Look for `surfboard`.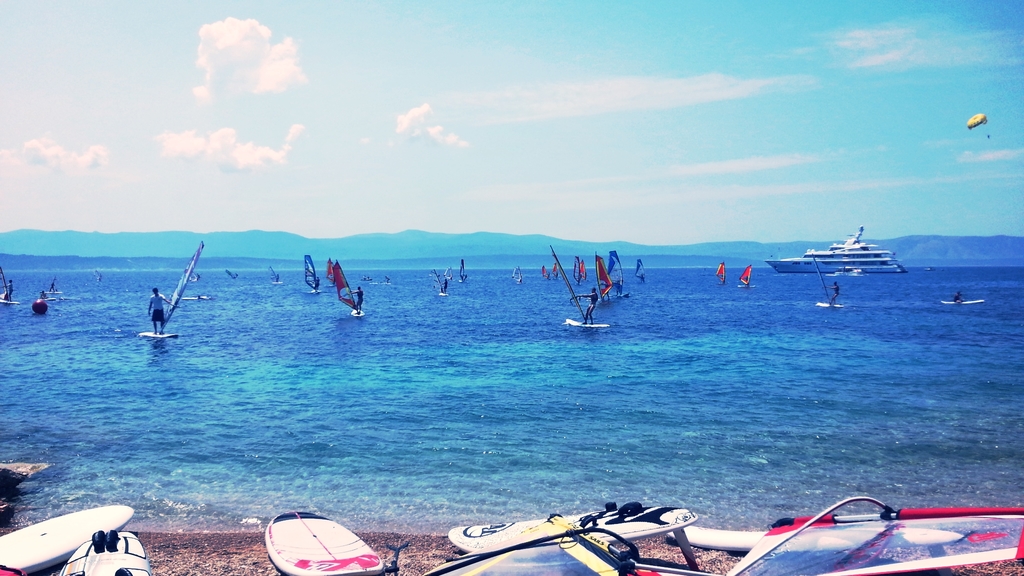
Found: region(818, 304, 843, 310).
